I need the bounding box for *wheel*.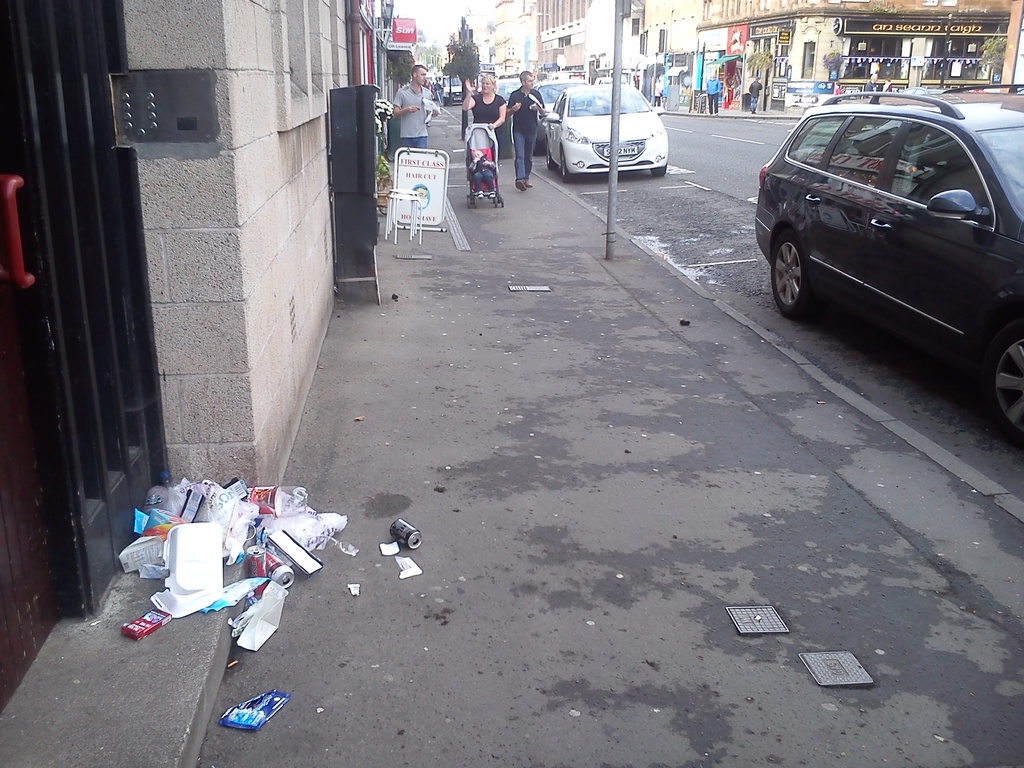
Here it is: [x1=499, y1=195, x2=505, y2=207].
